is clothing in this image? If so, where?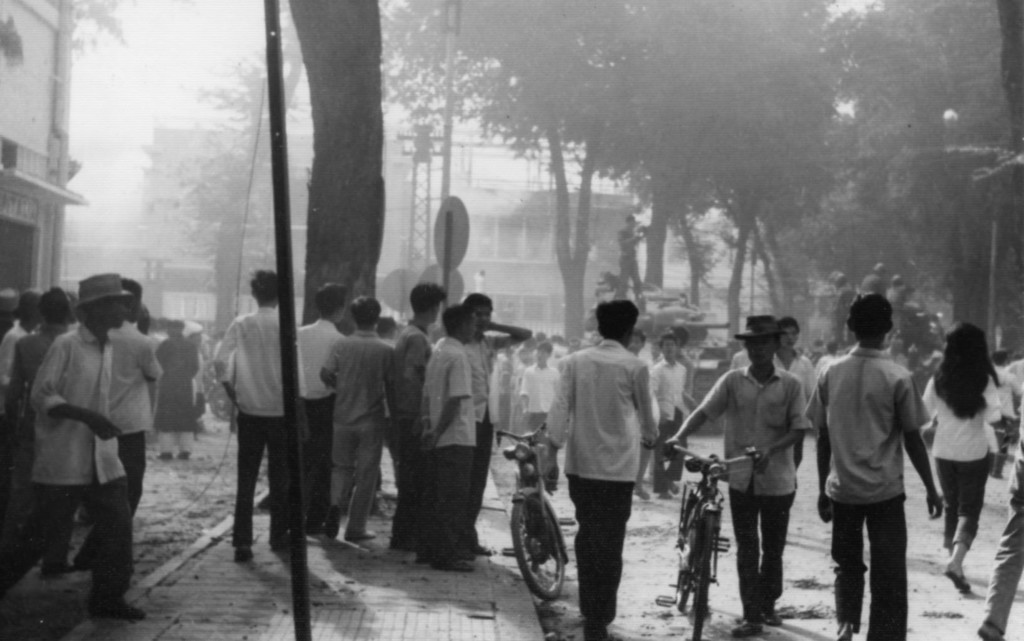
Yes, at BBox(162, 332, 197, 452).
